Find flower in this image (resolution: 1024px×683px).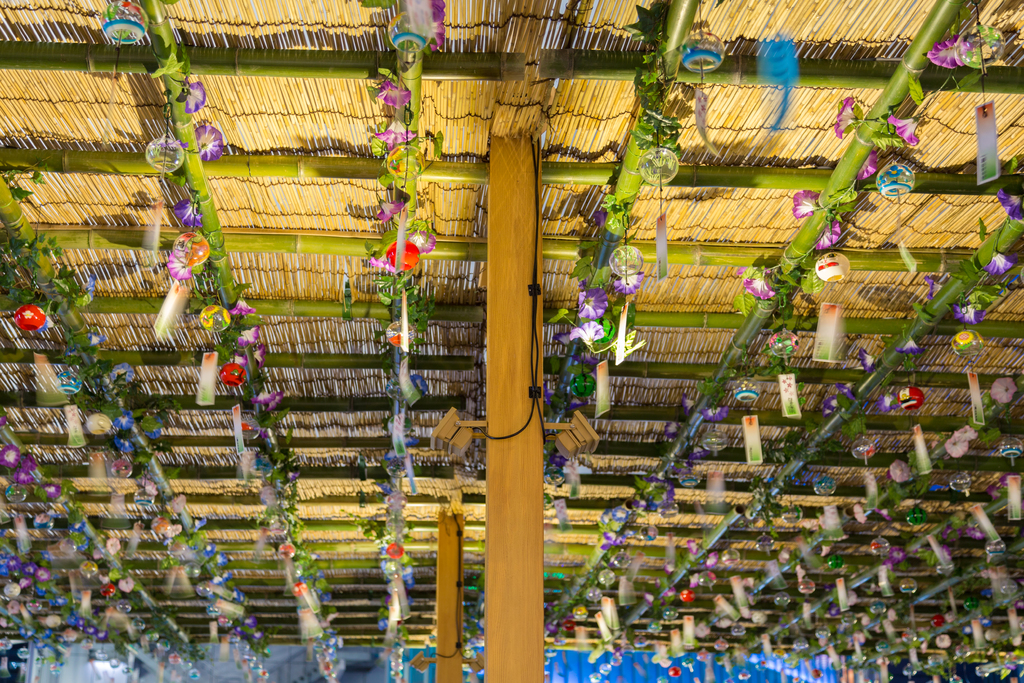
(x1=540, y1=378, x2=553, y2=410).
